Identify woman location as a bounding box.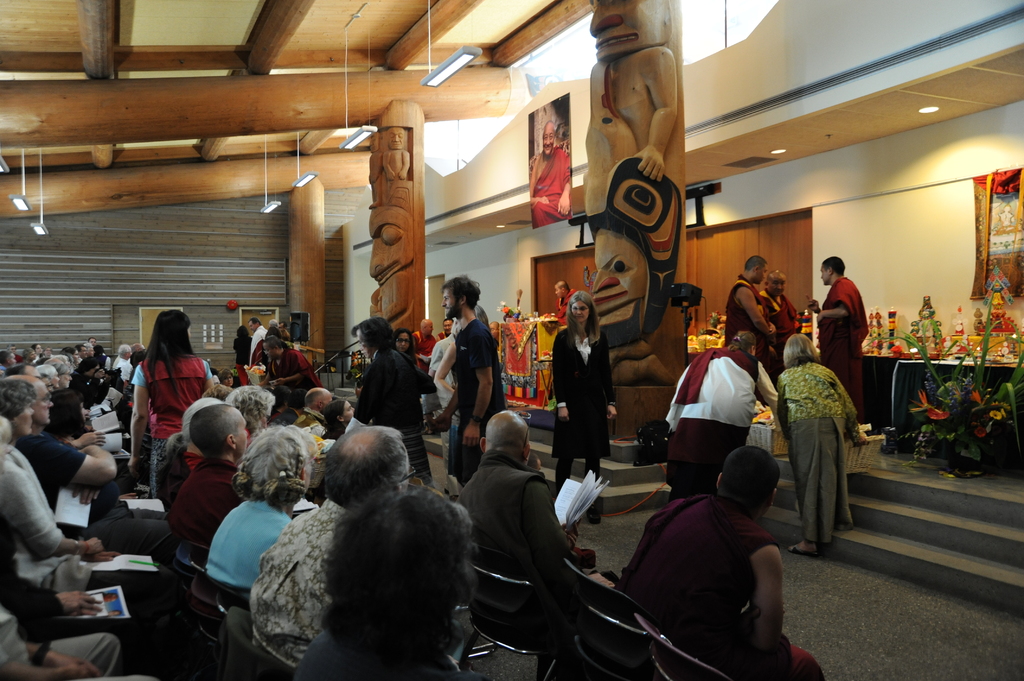
locate(323, 400, 355, 435).
